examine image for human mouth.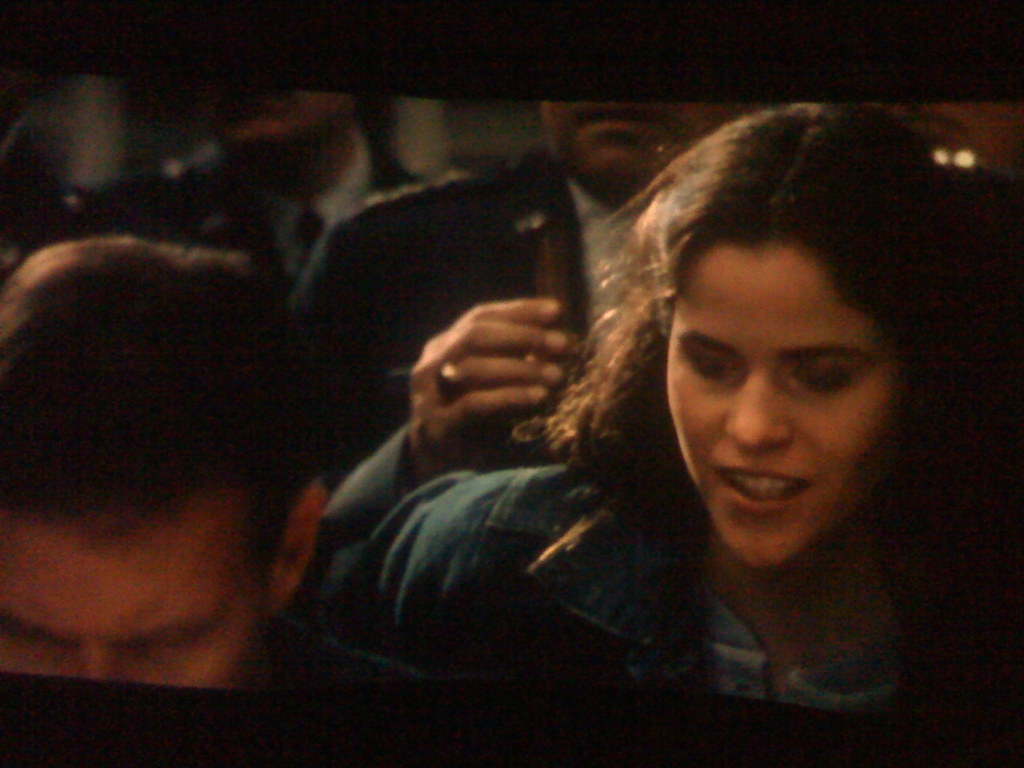
Examination result: bbox=(580, 111, 671, 141).
